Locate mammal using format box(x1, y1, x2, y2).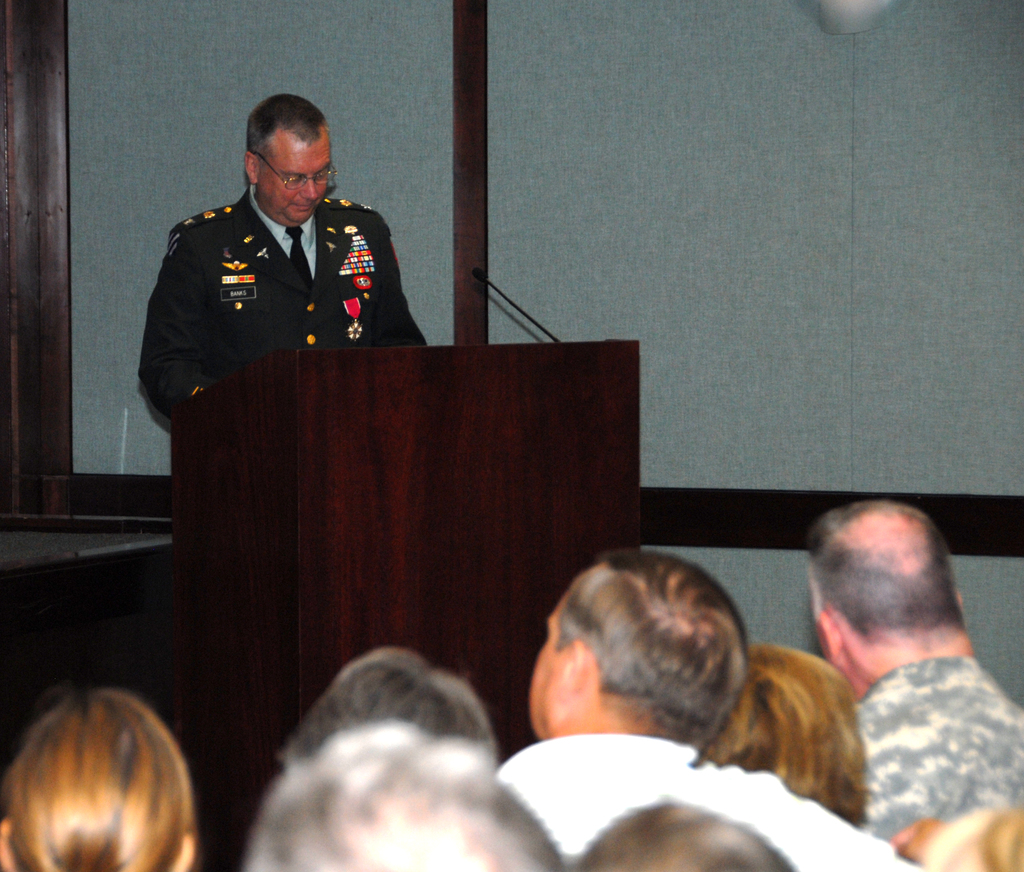
box(0, 677, 201, 867).
